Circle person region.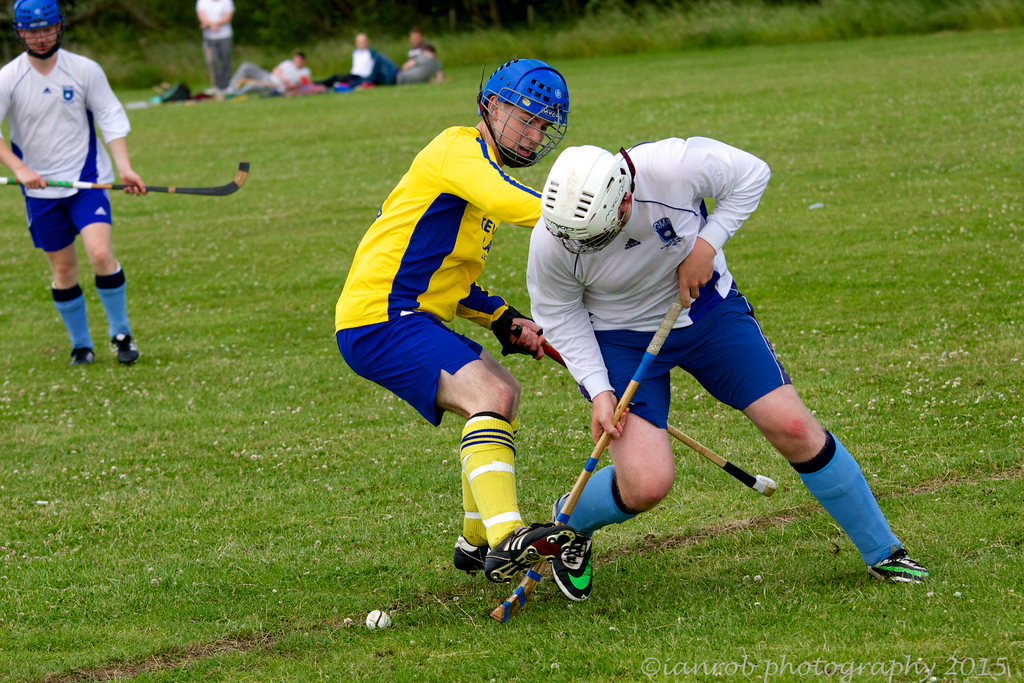
Region: box=[333, 59, 579, 582].
